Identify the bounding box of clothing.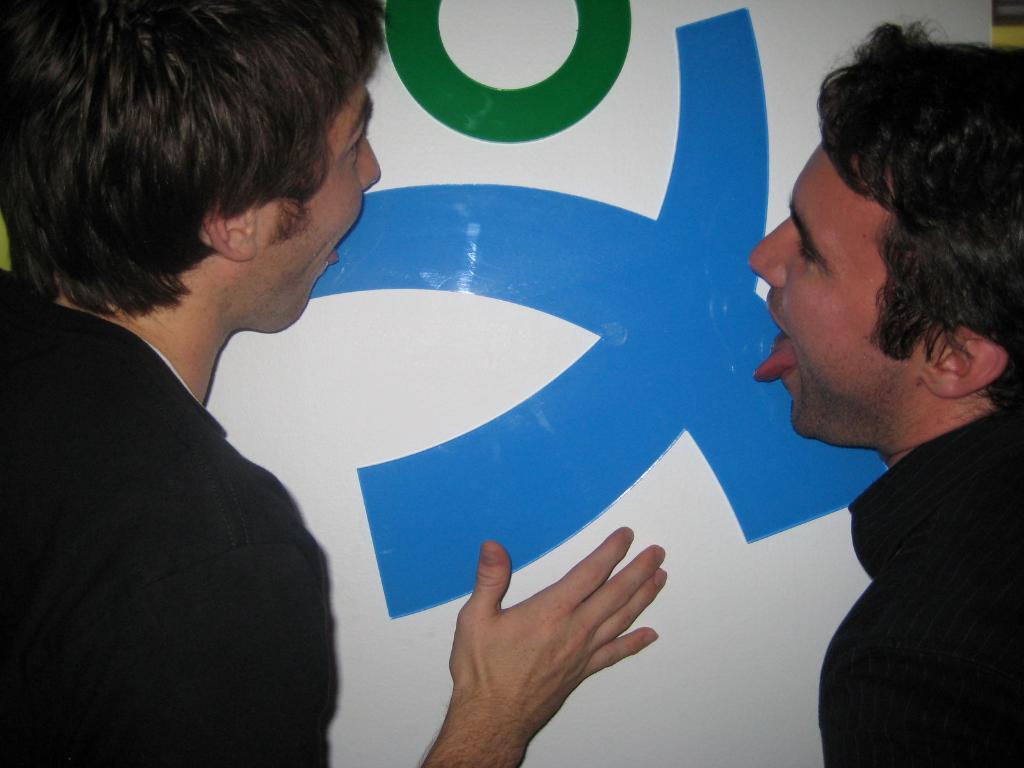
bbox=[813, 403, 1023, 767].
